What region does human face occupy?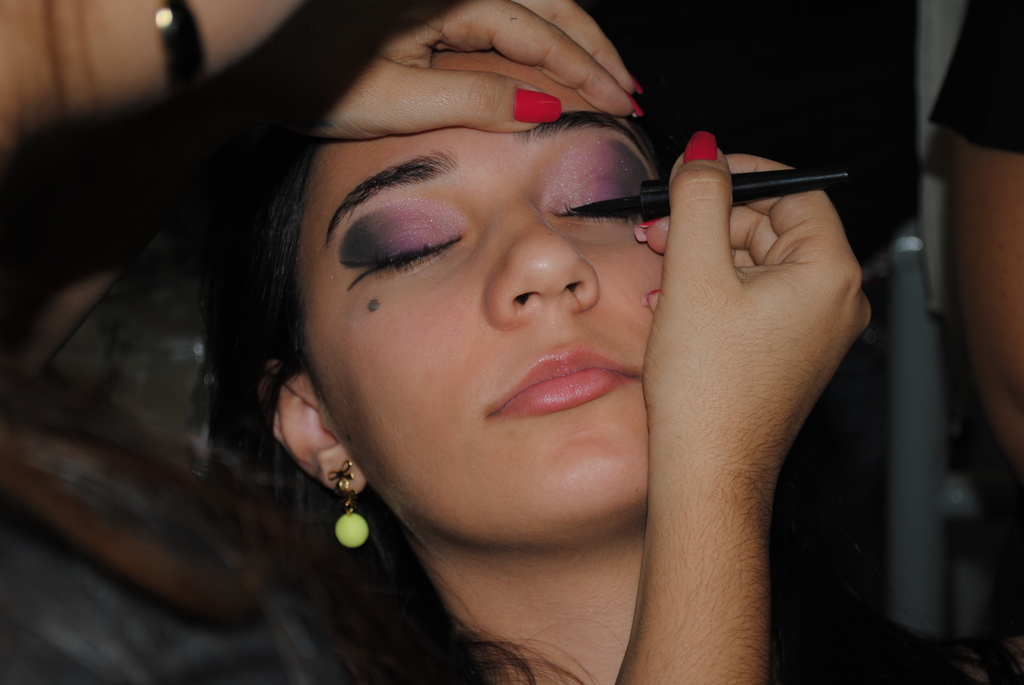
[295,47,670,548].
